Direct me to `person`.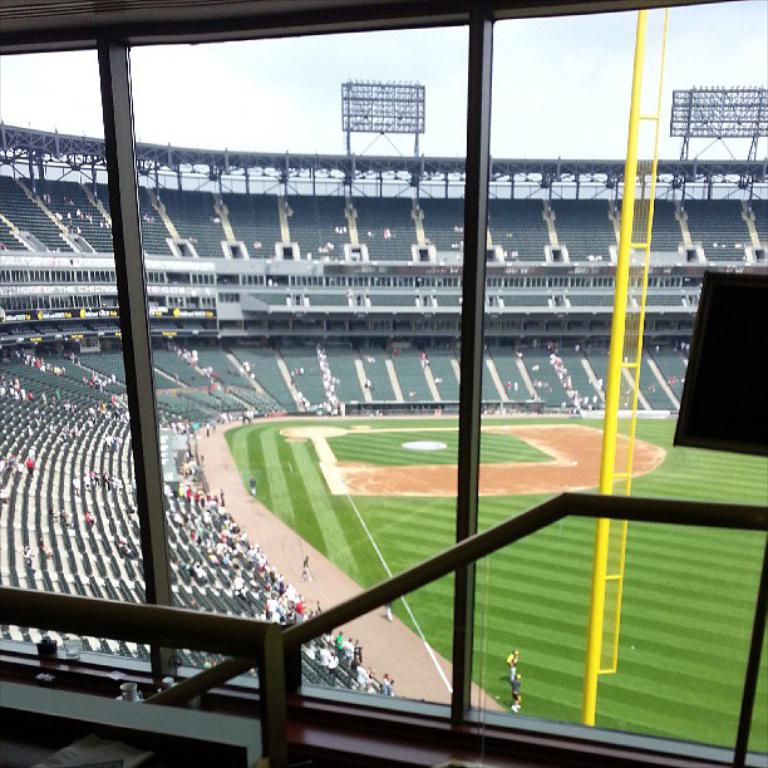
Direction: {"x1": 315, "y1": 644, "x2": 340, "y2": 664}.
